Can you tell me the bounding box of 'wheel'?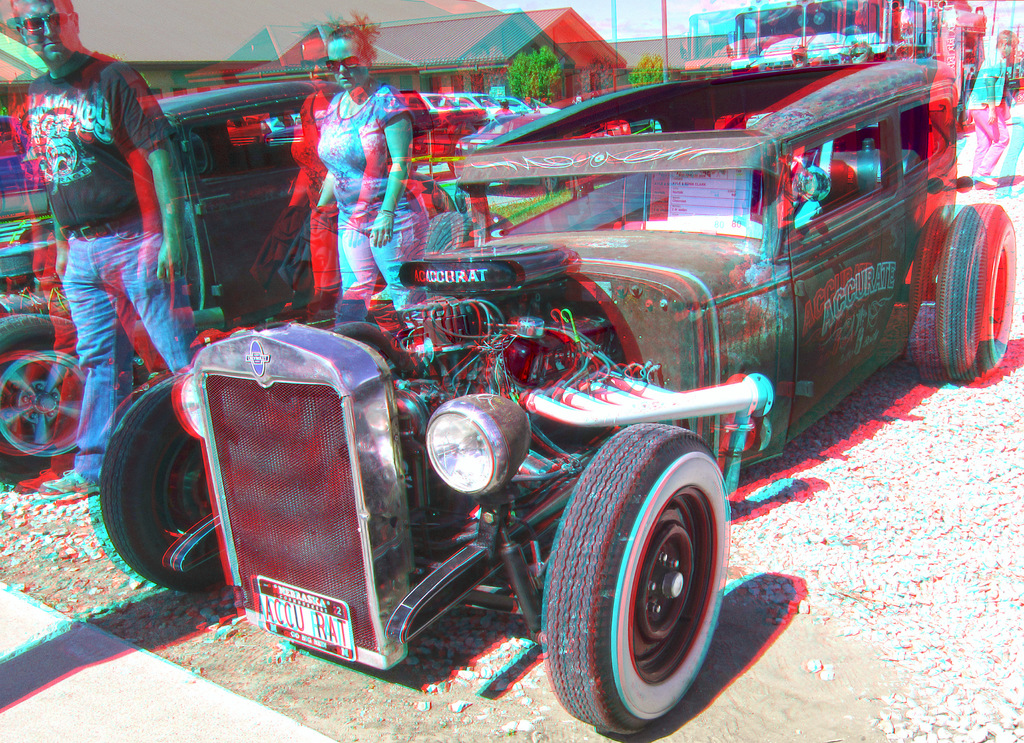
543, 419, 727, 738.
